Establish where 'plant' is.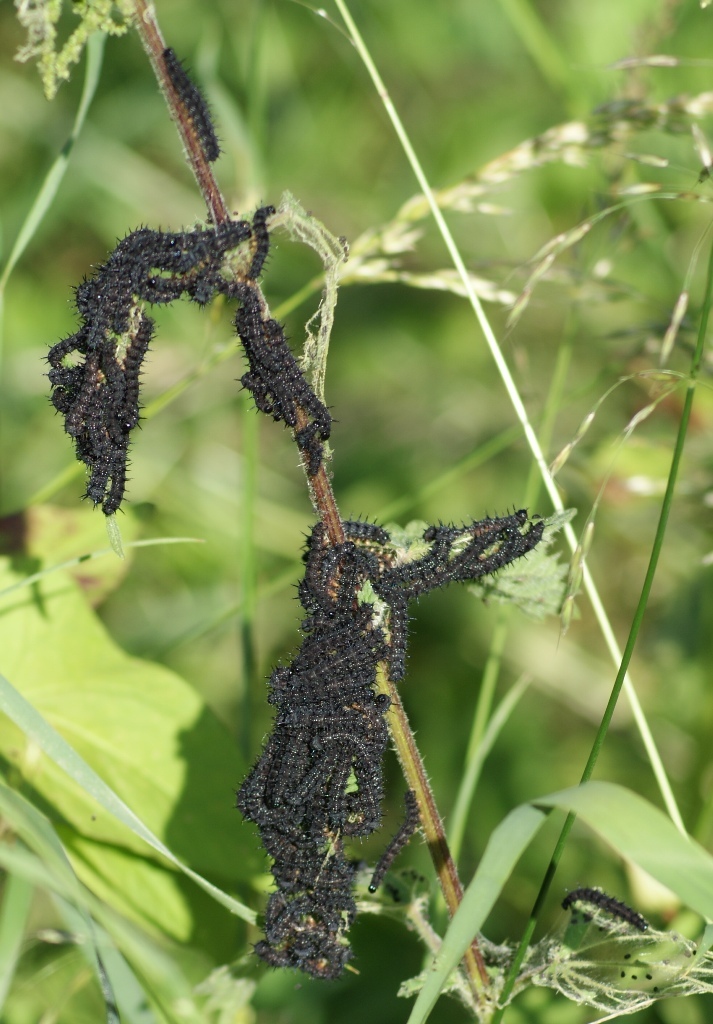
Established at pyautogui.locateOnScreen(11, 10, 657, 1010).
